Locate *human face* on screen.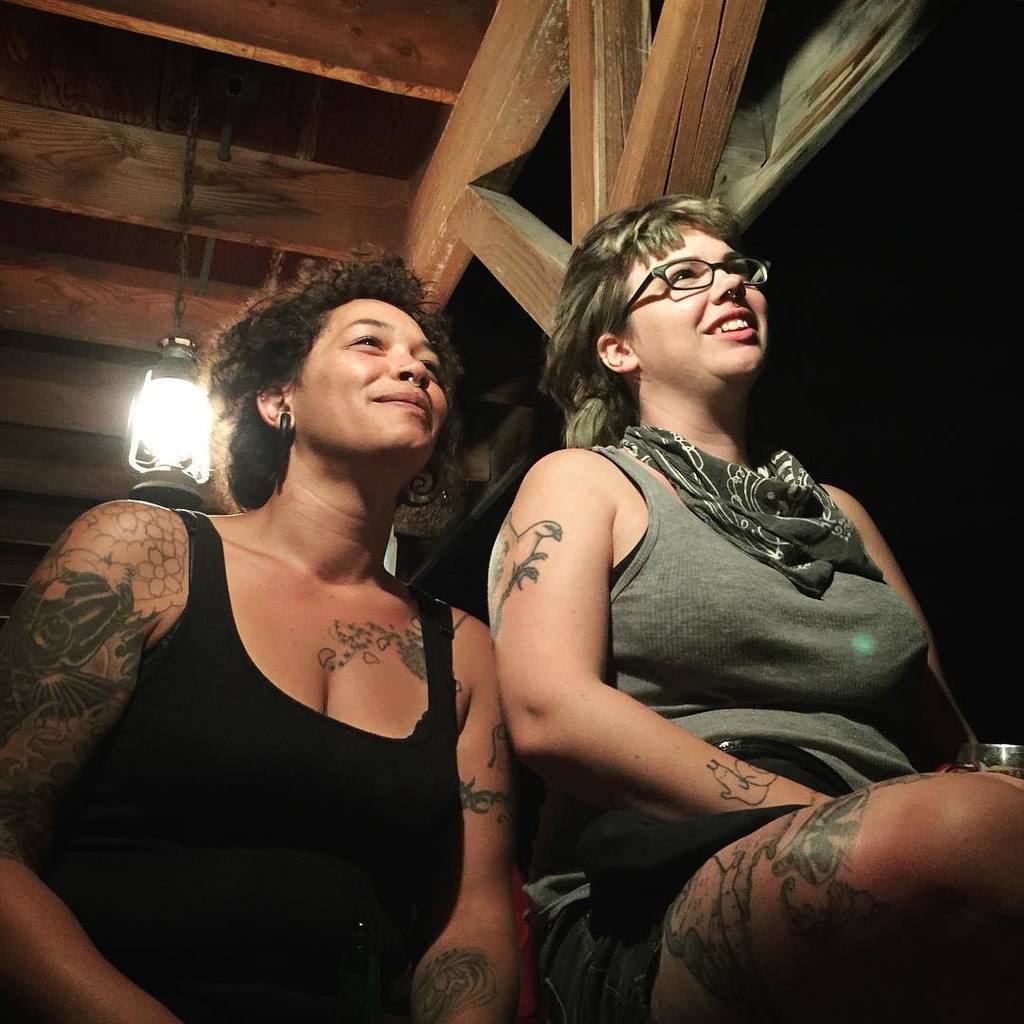
On screen at pyautogui.locateOnScreen(296, 301, 446, 448).
